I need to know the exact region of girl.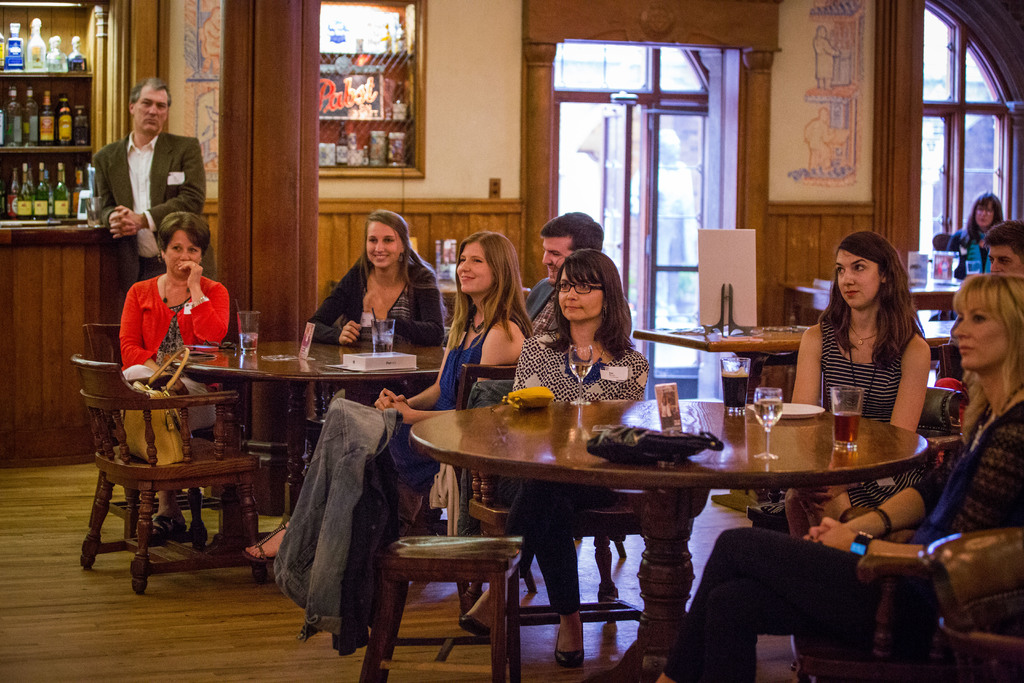
Region: [940, 197, 1003, 278].
